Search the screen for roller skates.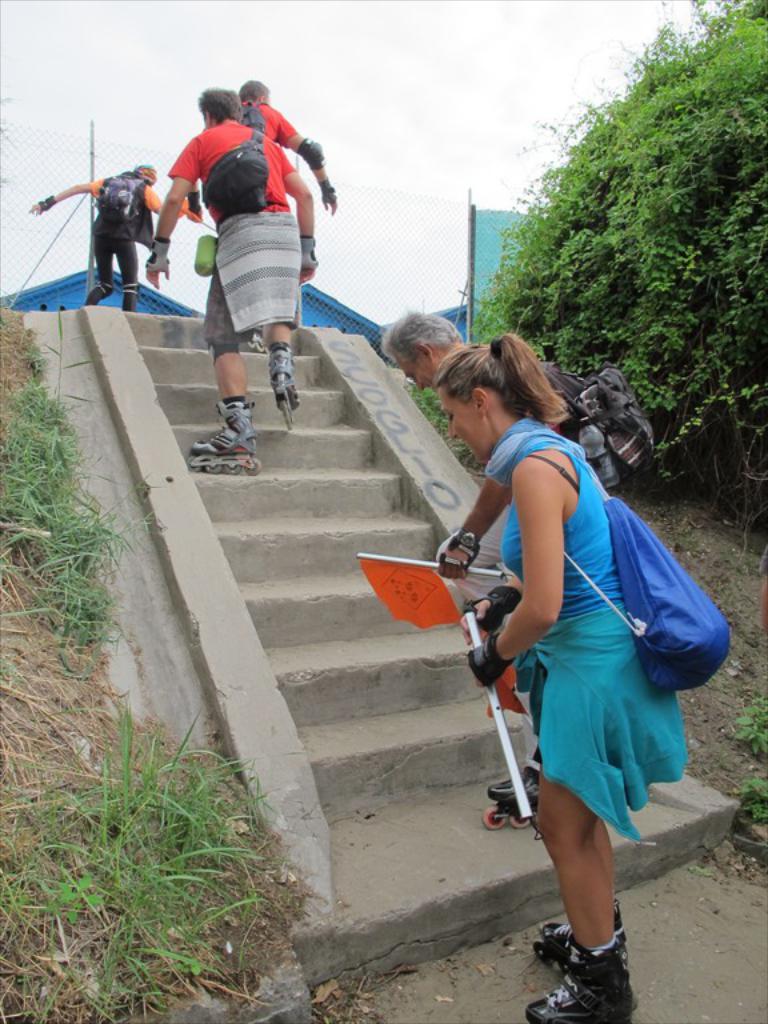
Found at box=[247, 333, 267, 353].
